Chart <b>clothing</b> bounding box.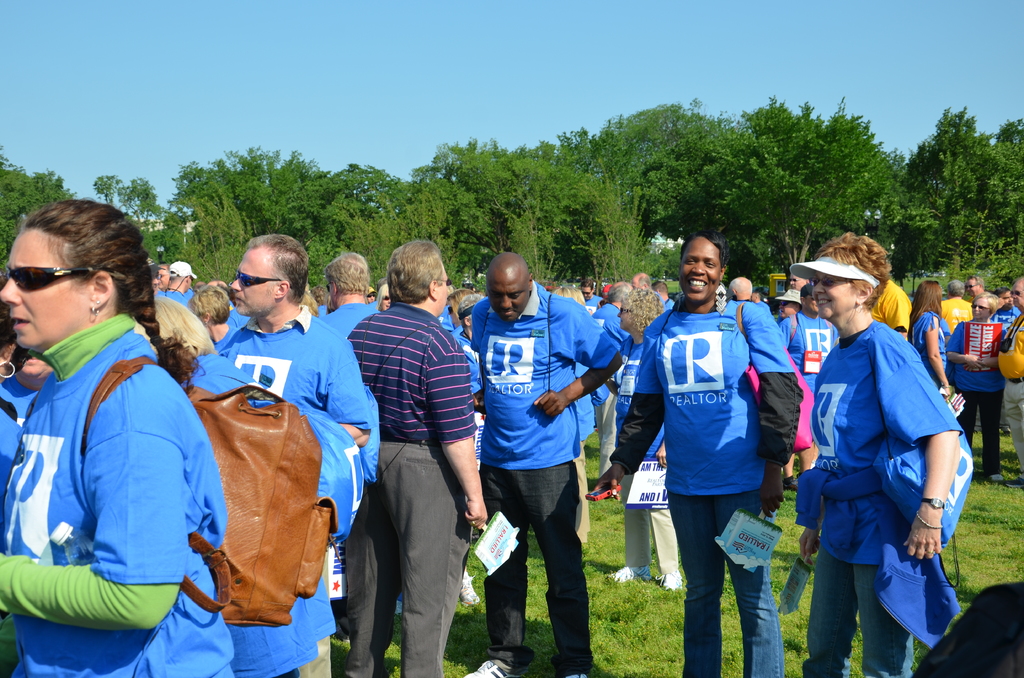
Charted: Rect(932, 314, 996, 467).
